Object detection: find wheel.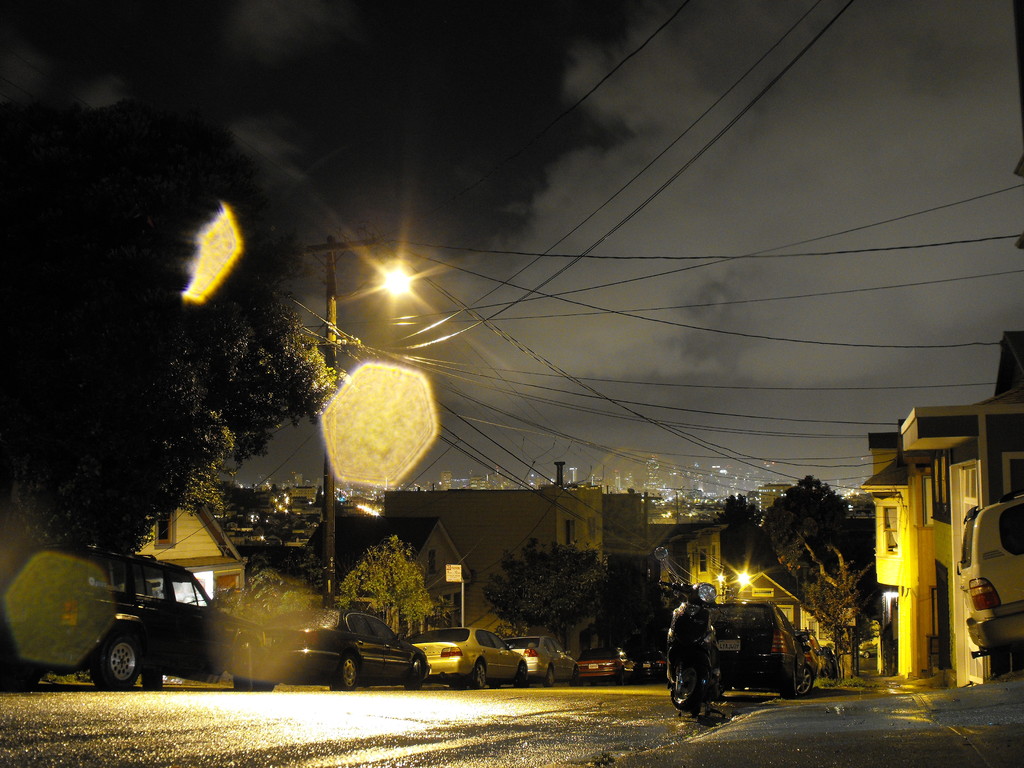
231, 641, 253, 691.
